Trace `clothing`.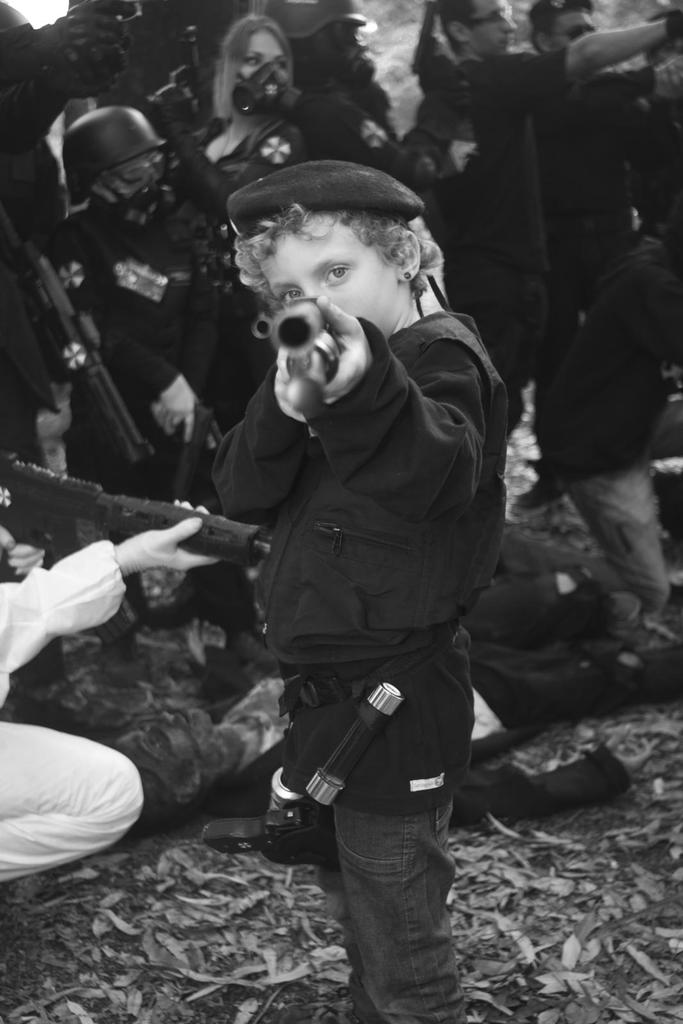
Traced to (400,47,682,649).
